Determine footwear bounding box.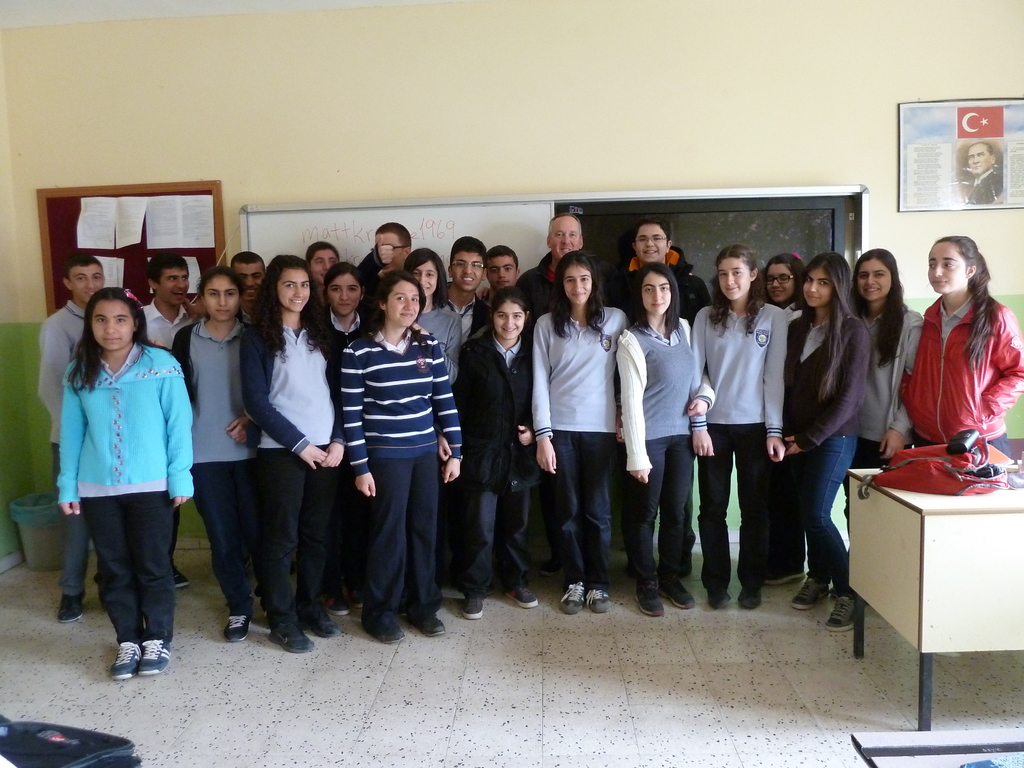
Determined: detection(326, 601, 351, 614).
